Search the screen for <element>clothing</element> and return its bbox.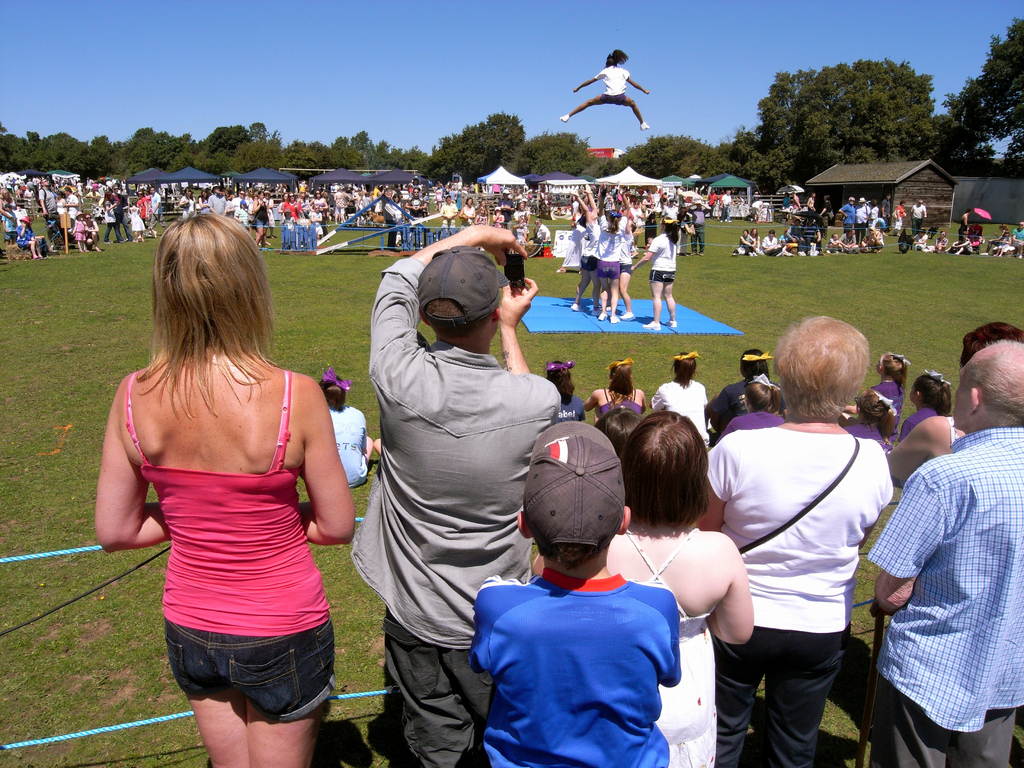
Found: pyautogui.locateOnScreen(649, 229, 685, 282).
